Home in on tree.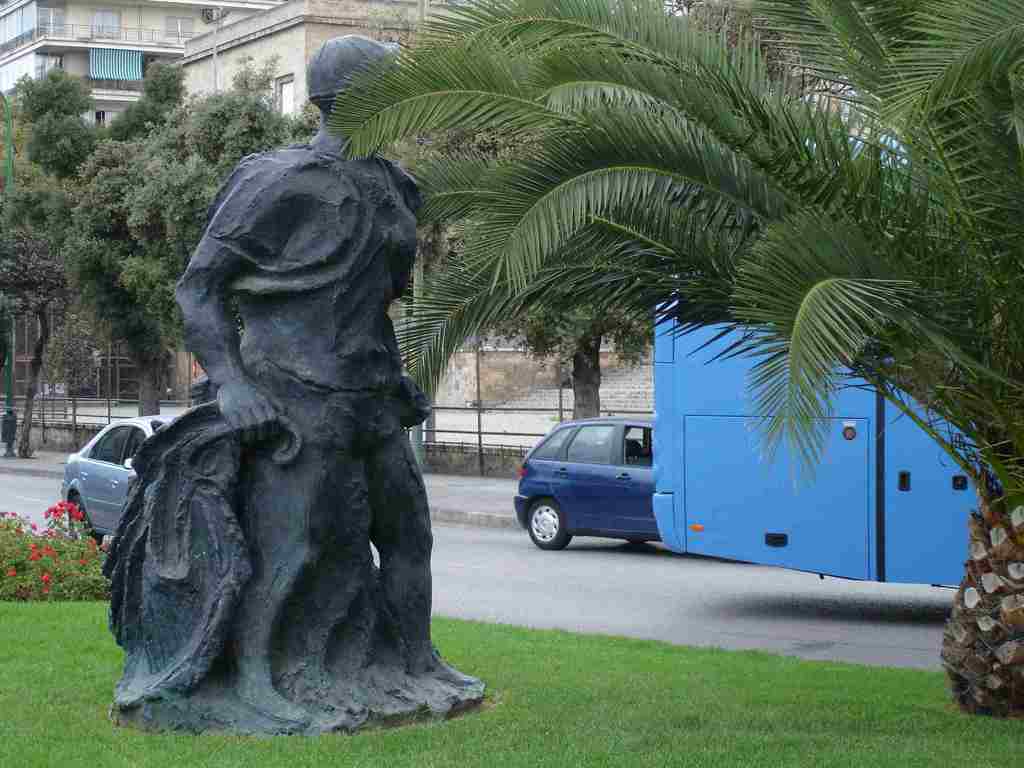
Homed in at {"x1": 0, "y1": 56, "x2": 324, "y2": 446}.
